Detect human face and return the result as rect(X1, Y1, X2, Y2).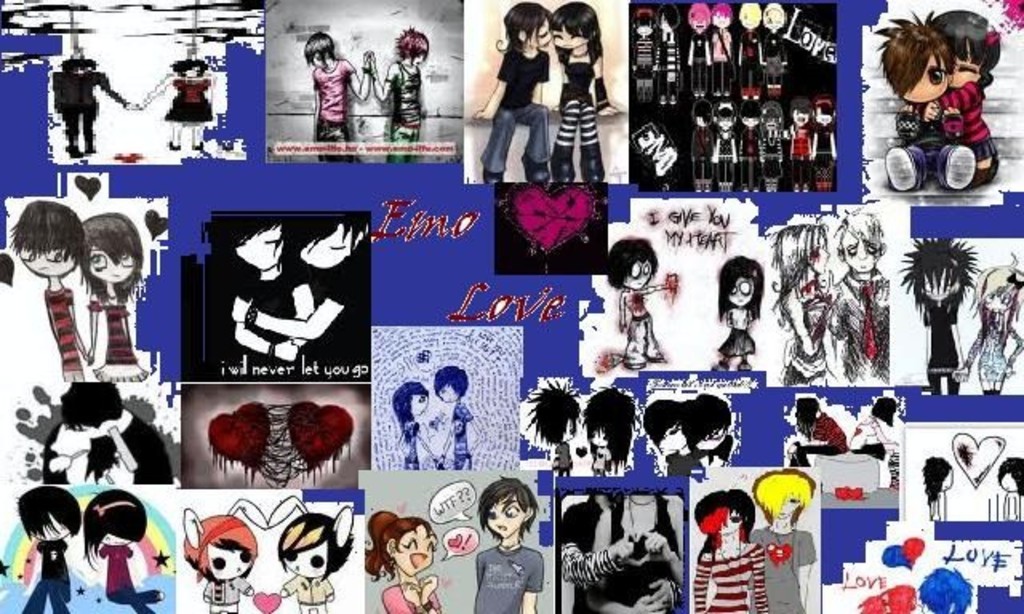
rect(722, 510, 744, 536).
